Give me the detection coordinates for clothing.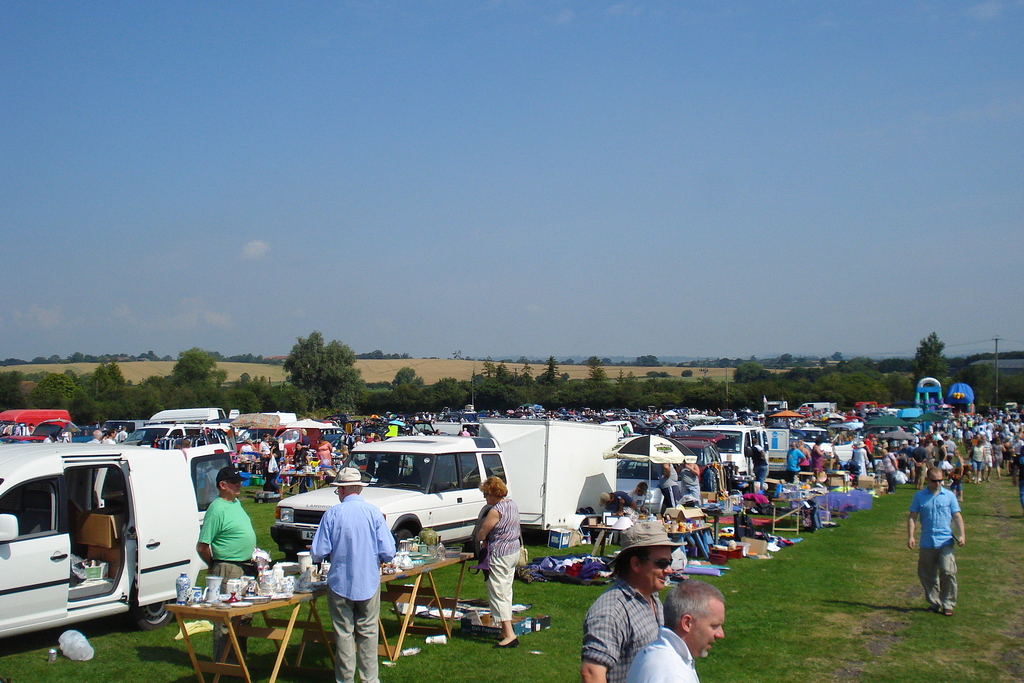
<region>748, 444, 767, 481</region>.
